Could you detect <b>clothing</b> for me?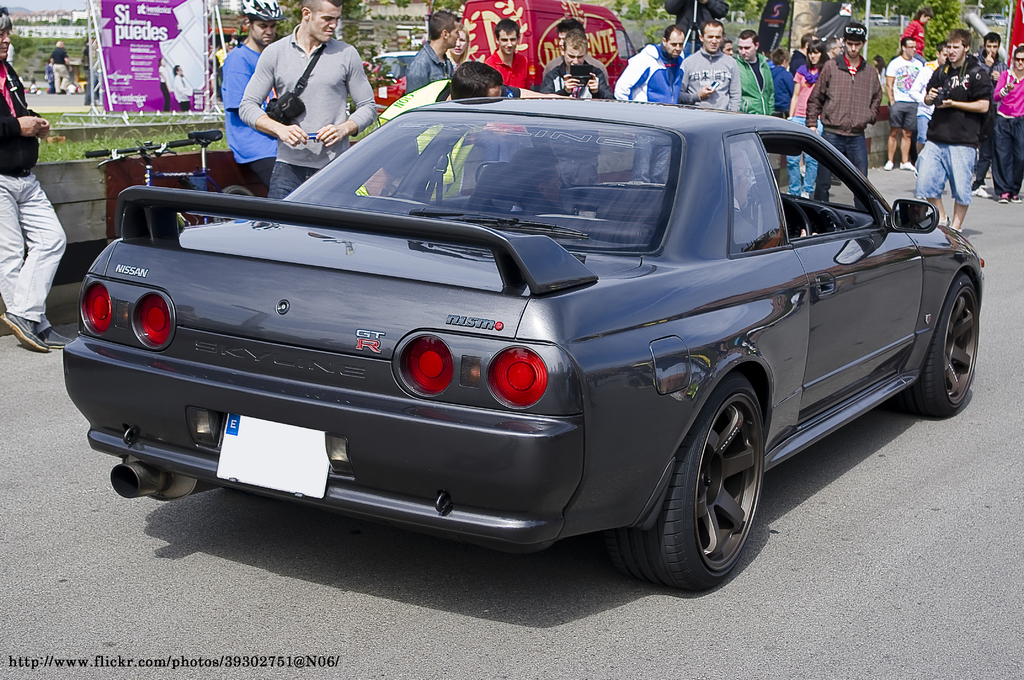
Detection result: [x1=174, y1=72, x2=196, y2=111].
